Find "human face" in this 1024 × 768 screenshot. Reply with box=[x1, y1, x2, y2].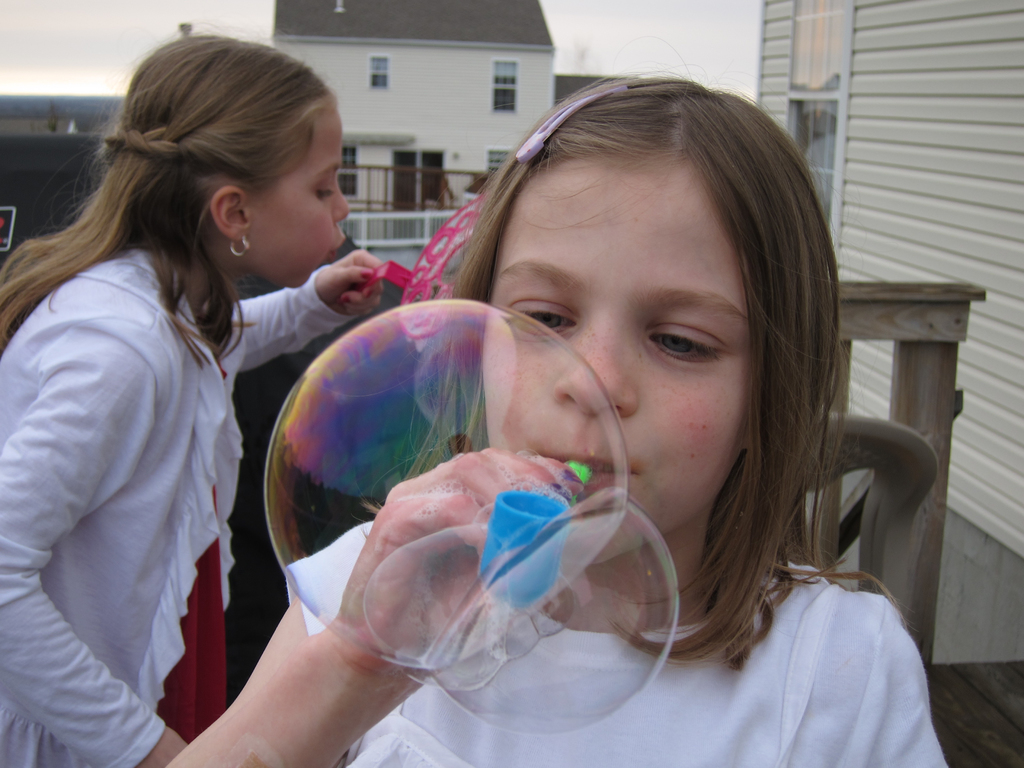
box=[253, 104, 348, 292].
